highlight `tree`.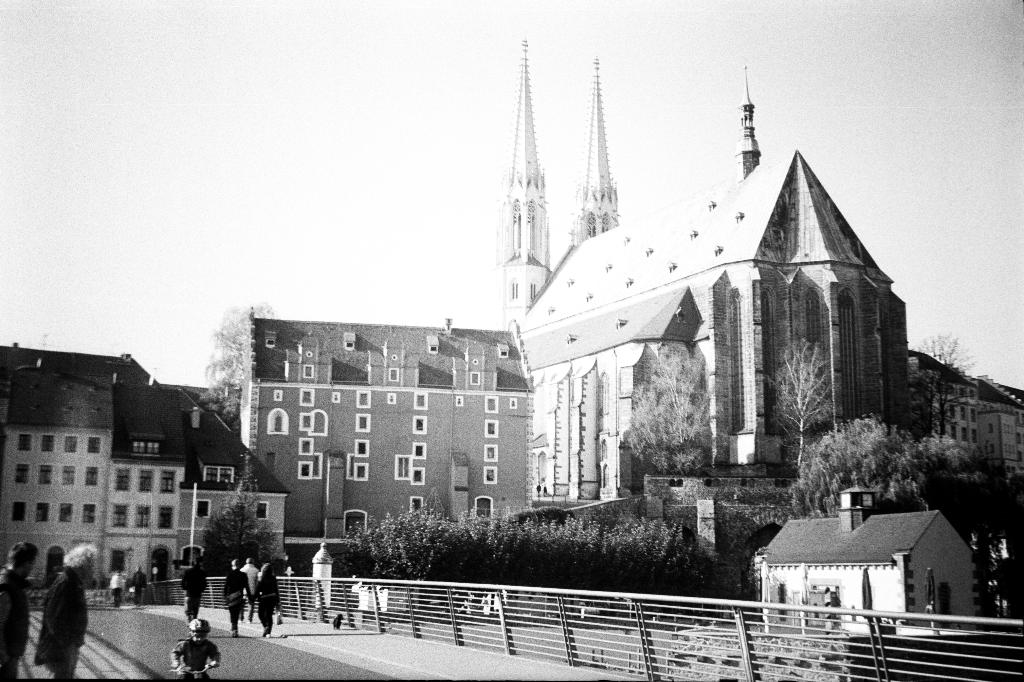
Highlighted region: box=[620, 336, 720, 476].
